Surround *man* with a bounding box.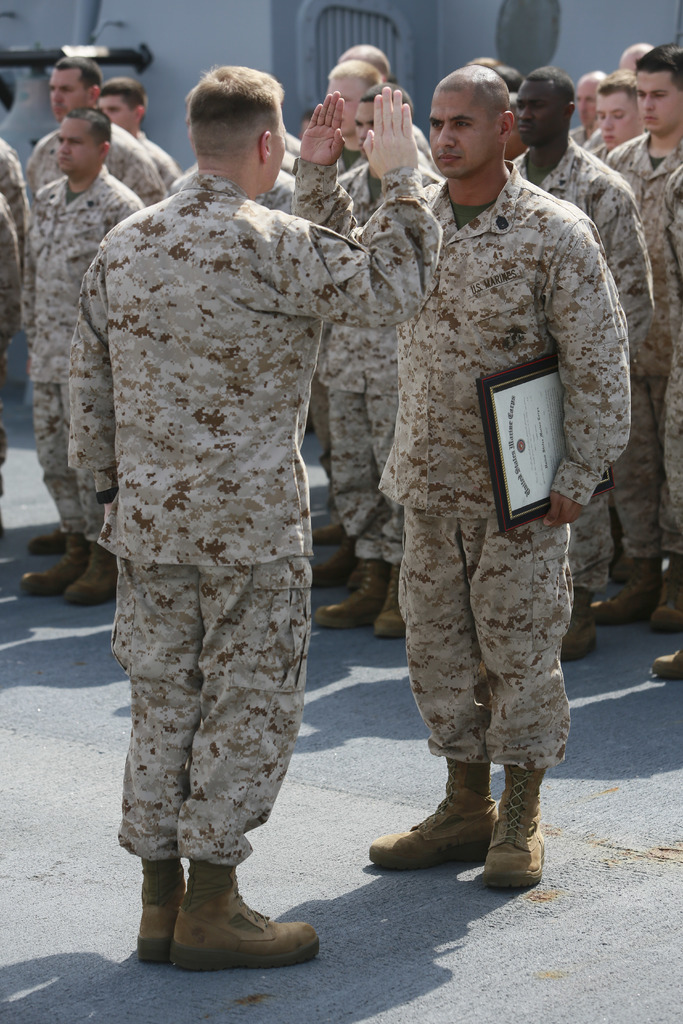
region(327, 39, 439, 158).
